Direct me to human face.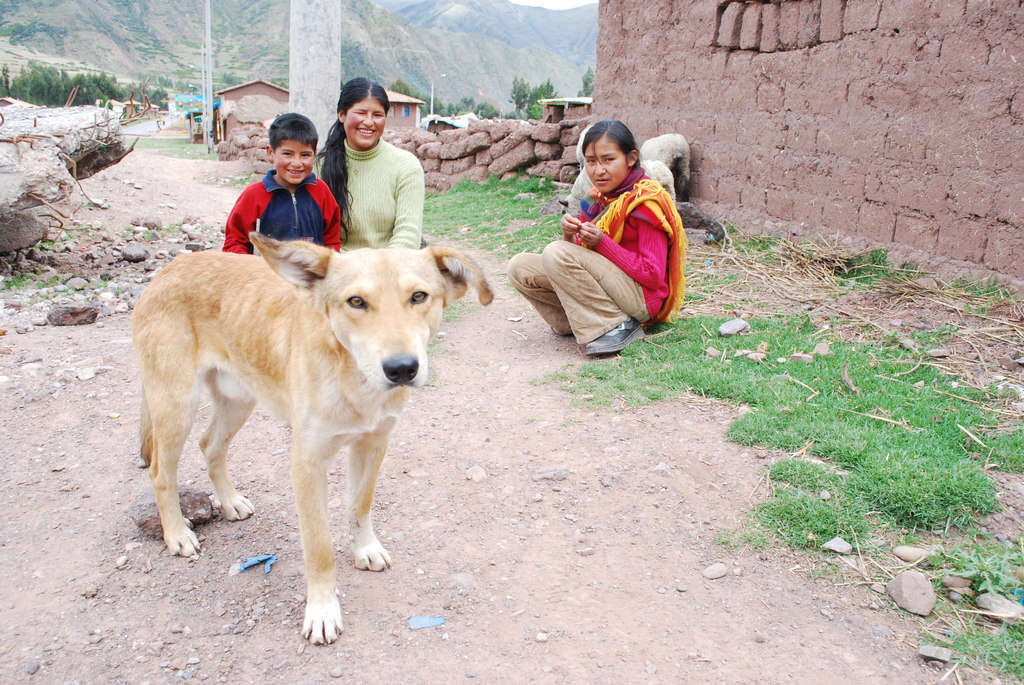
Direction: [273, 143, 319, 186].
